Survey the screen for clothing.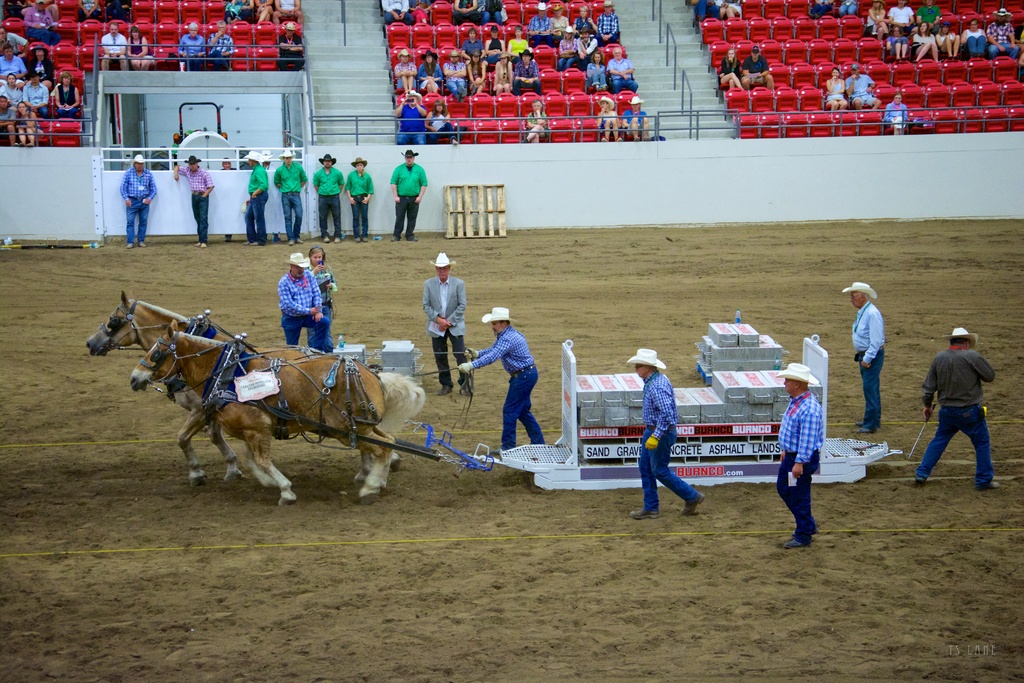
Survey found: (825, 74, 845, 106).
